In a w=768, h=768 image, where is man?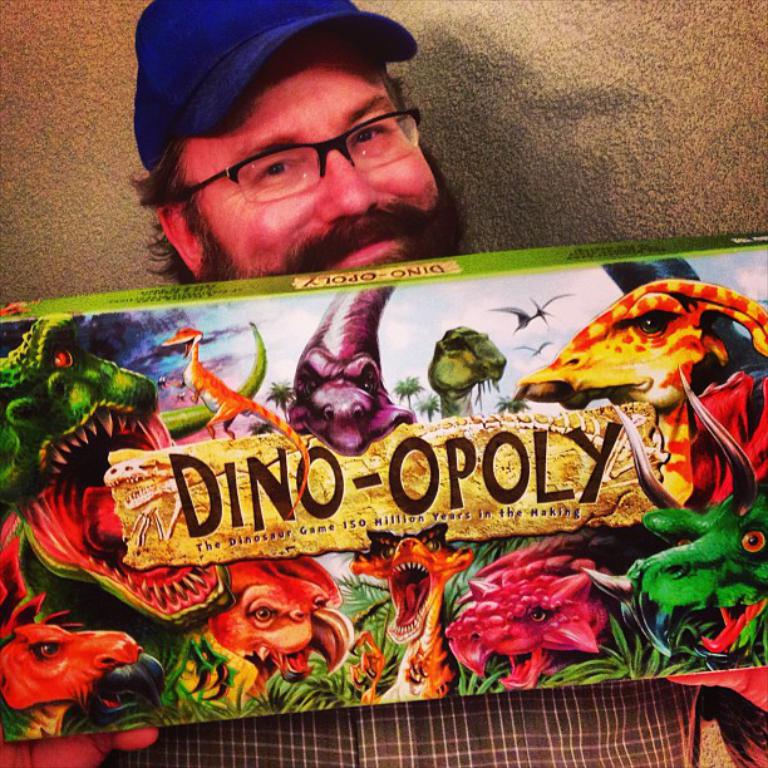
crop(0, 0, 767, 767).
